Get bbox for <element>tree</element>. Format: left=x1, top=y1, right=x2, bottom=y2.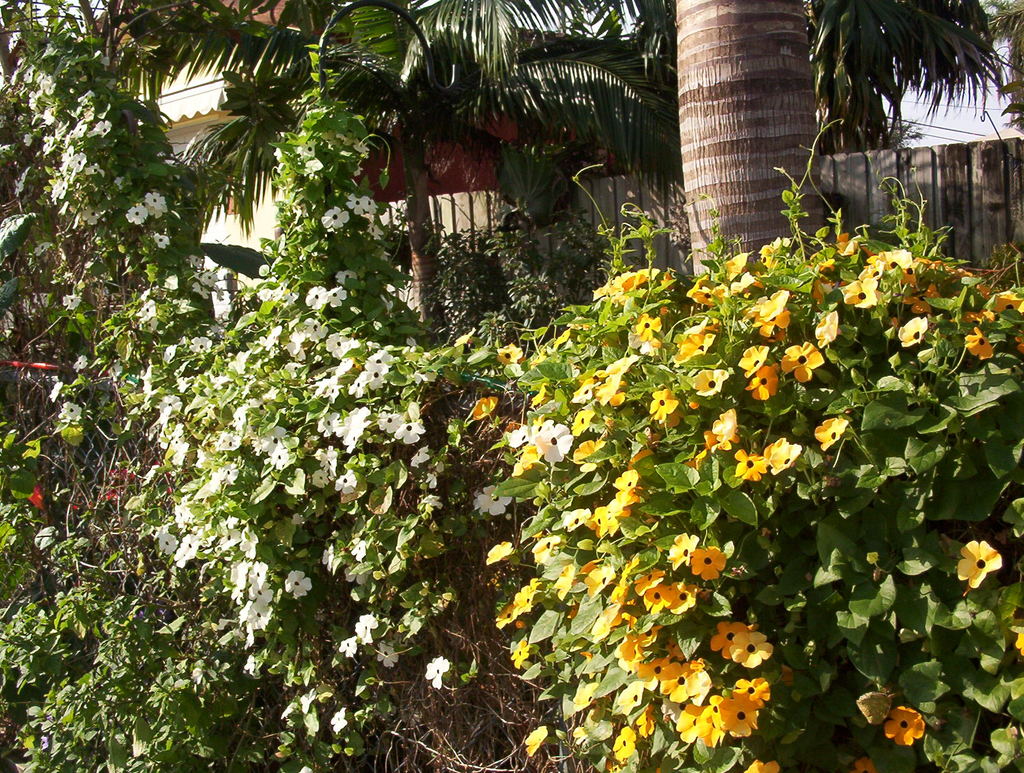
left=76, top=0, right=688, bottom=337.
